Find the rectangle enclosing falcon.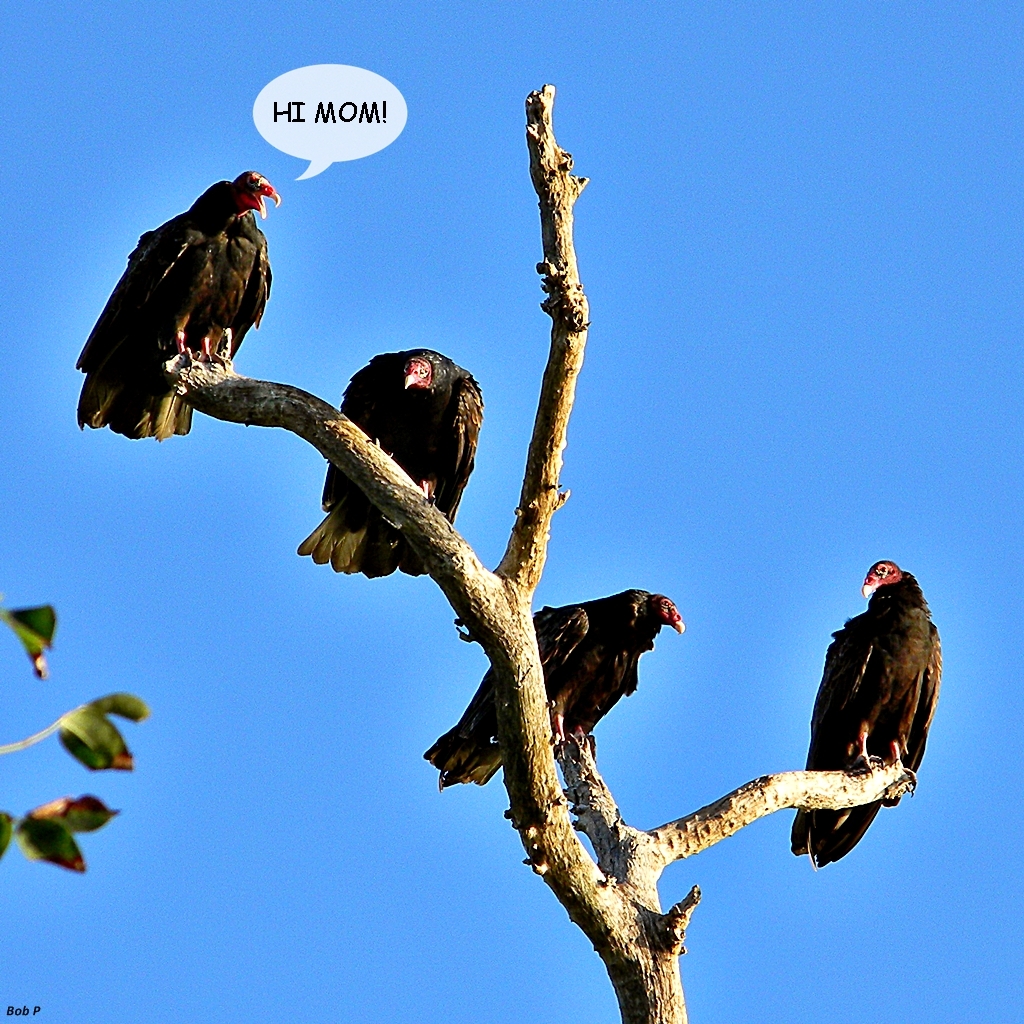
bbox=(786, 557, 944, 870).
